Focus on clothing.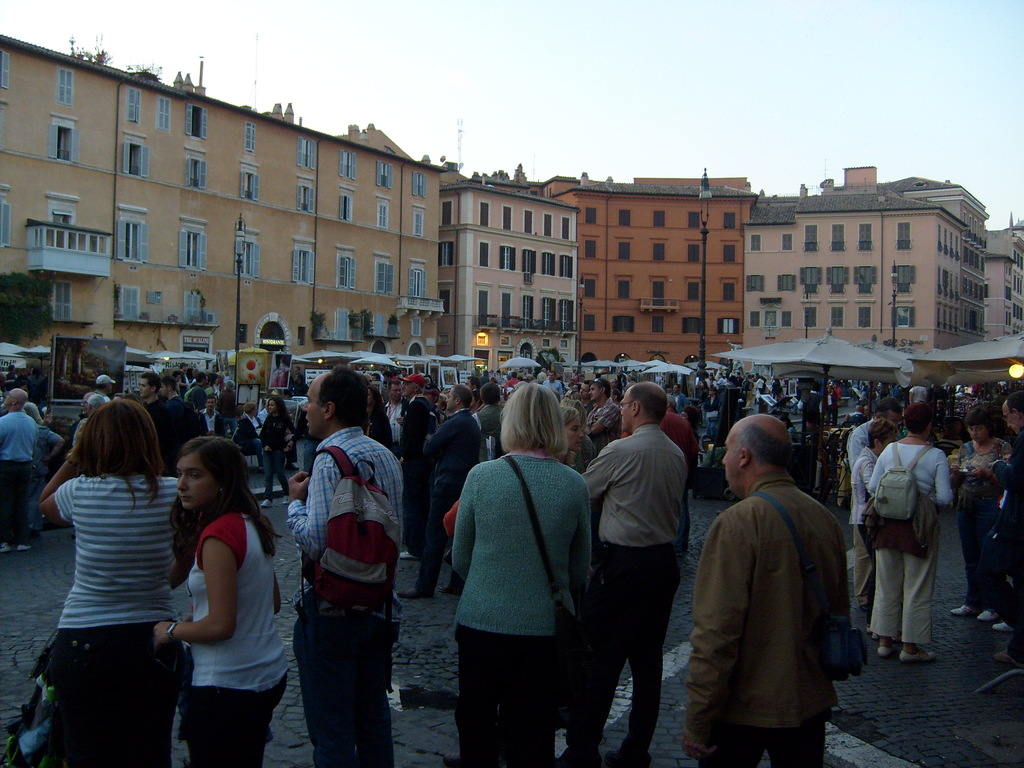
Focused at 865, 436, 948, 651.
